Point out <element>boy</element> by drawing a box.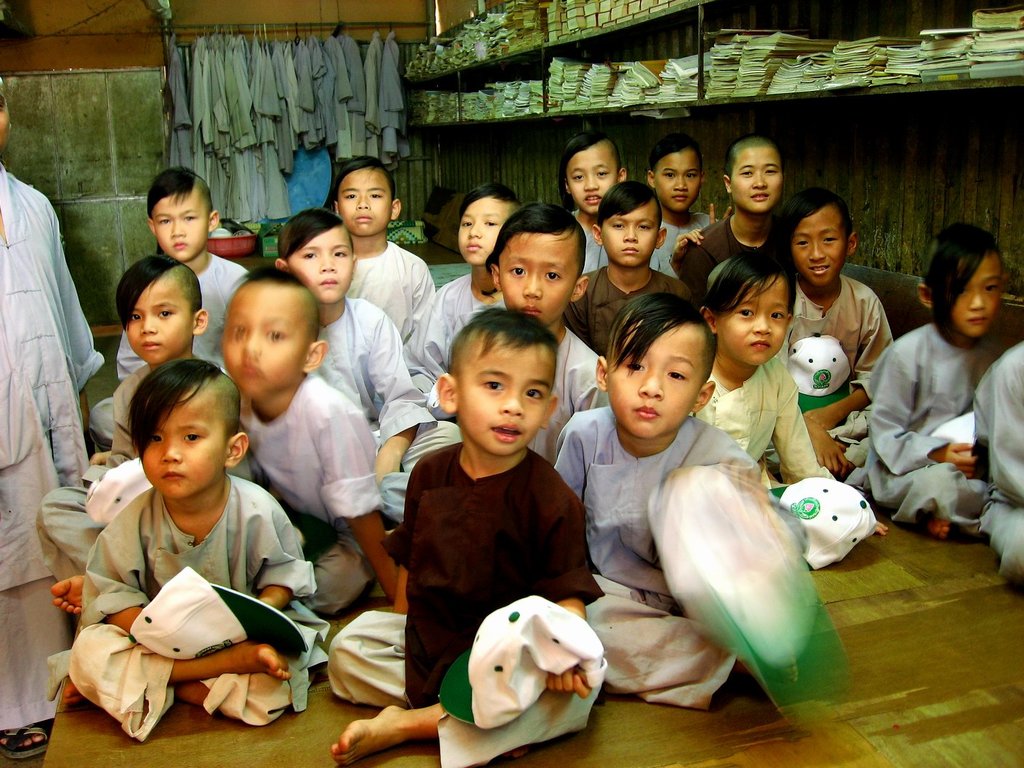
[left=80, top=260, right=402, bottom=624].
